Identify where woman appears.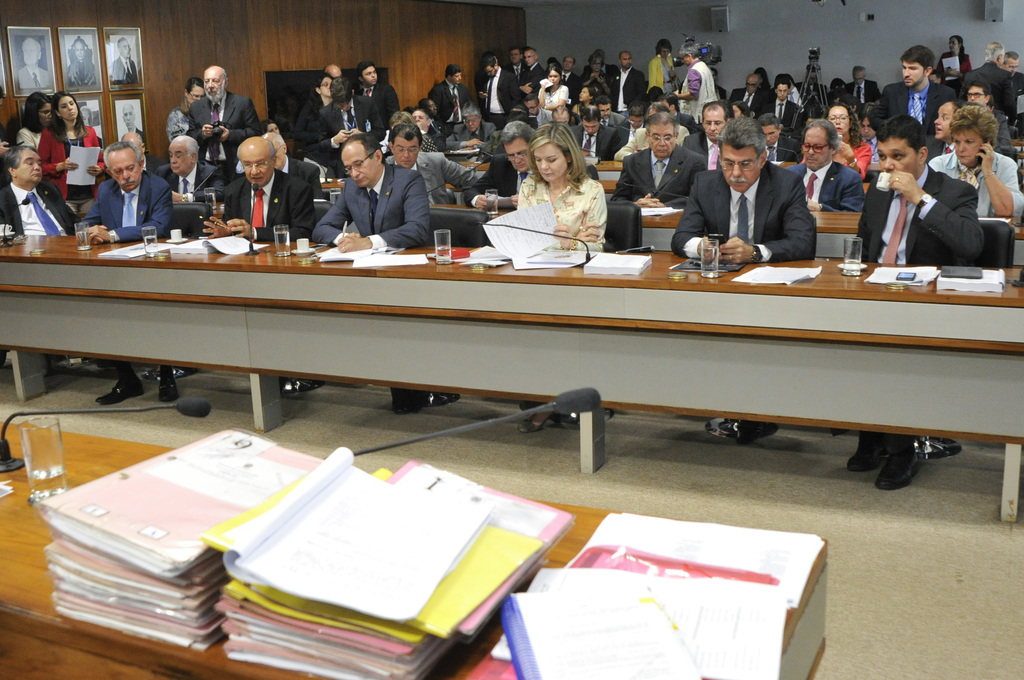
Appears at <box>35,92,104,213</box>.
